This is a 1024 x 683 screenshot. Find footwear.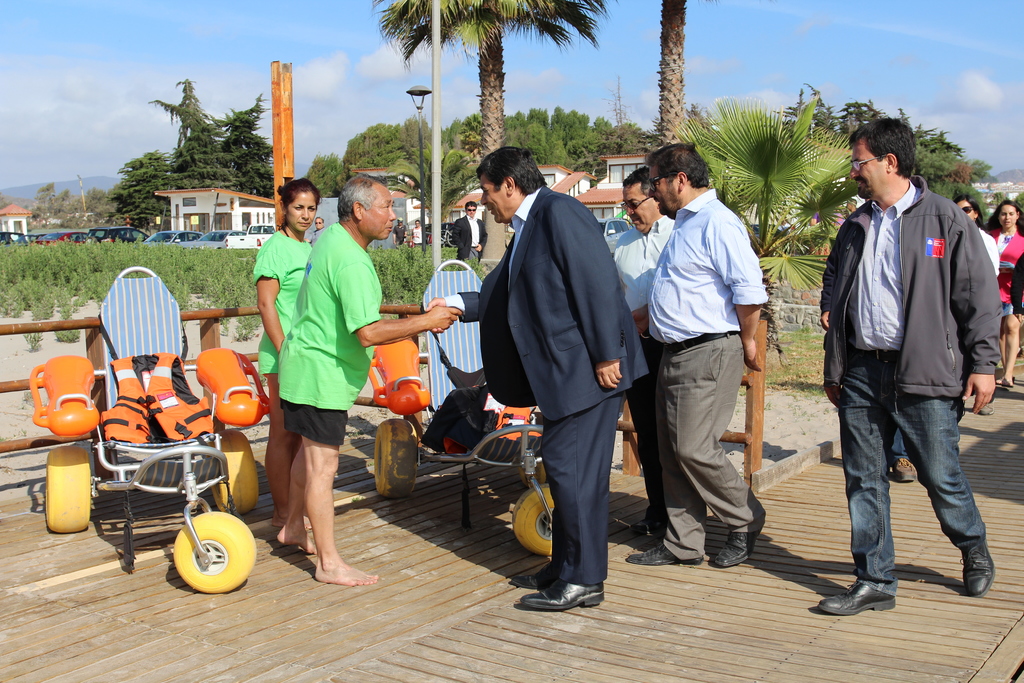
Bounding box: crop(980, 399, 993, 414).
